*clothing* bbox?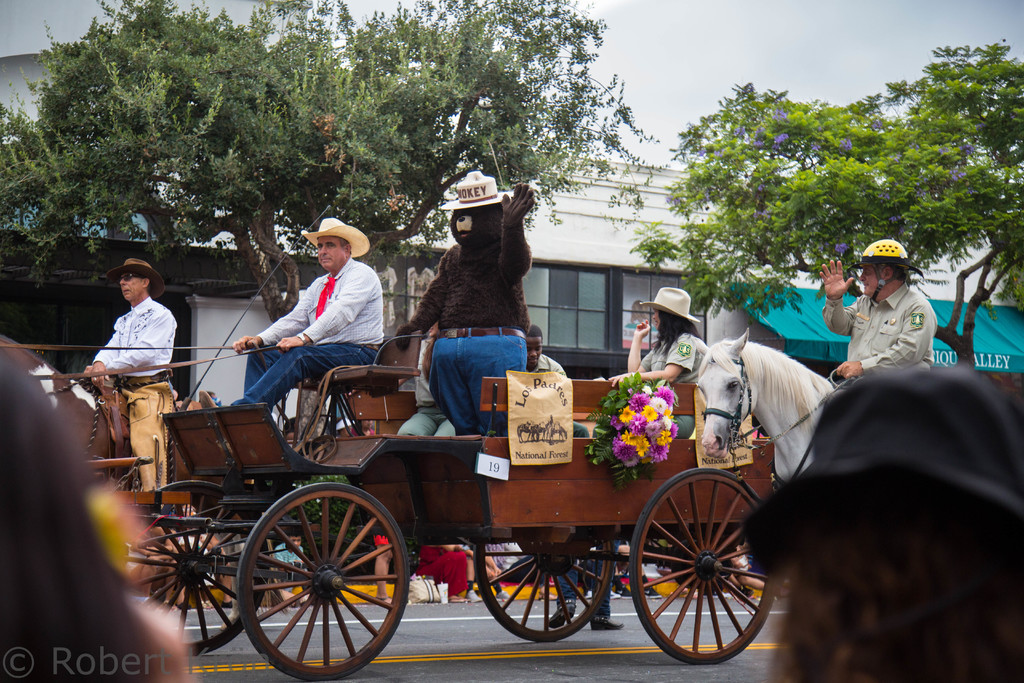
[left=826, top=284, right=931, bottom=366]
